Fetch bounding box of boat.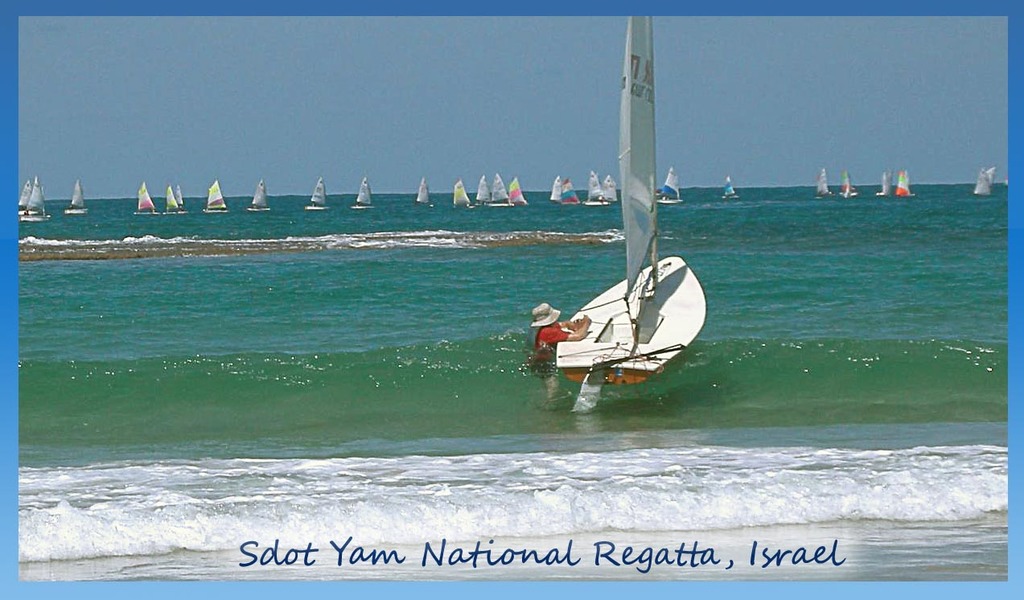
Bbox: 349:178:373:211.
